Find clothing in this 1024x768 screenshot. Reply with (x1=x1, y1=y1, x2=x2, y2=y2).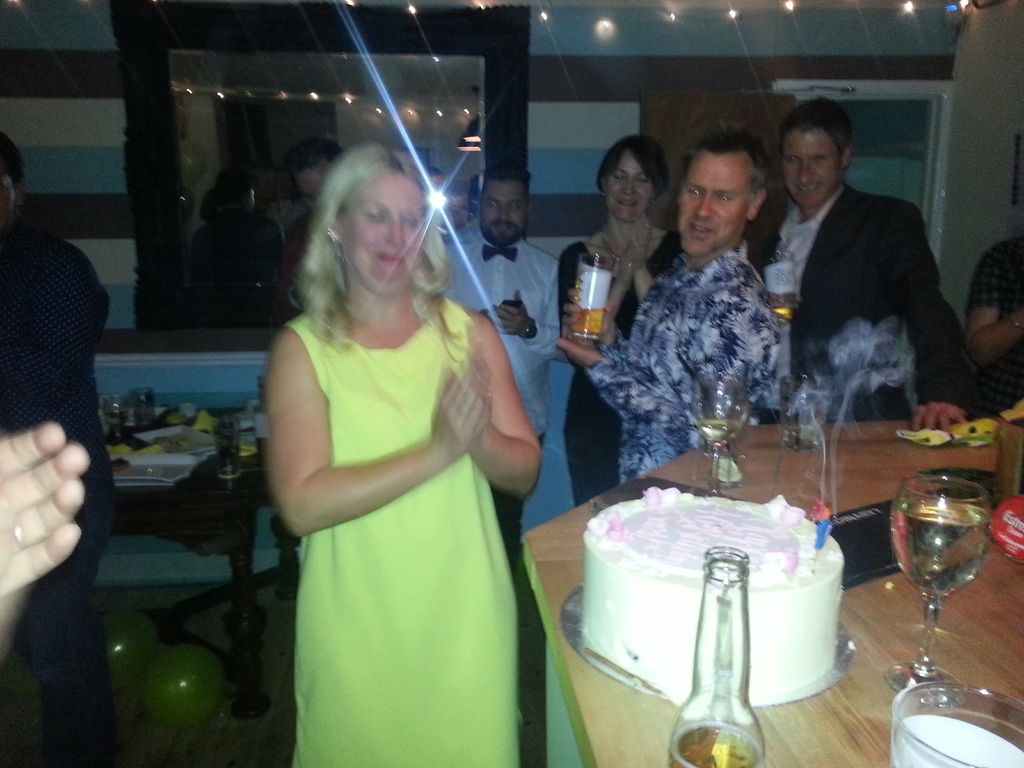
(x1=441, y1=230, x2=560, y2=574).
